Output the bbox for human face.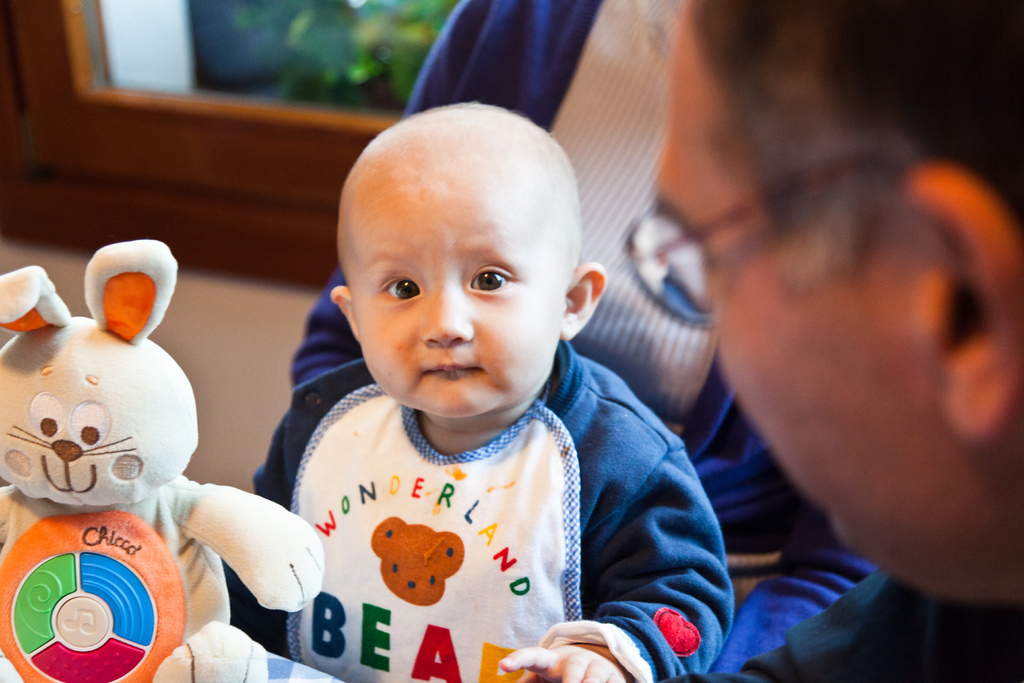
(x1=650, y1=21, x2=918, y2=573).
